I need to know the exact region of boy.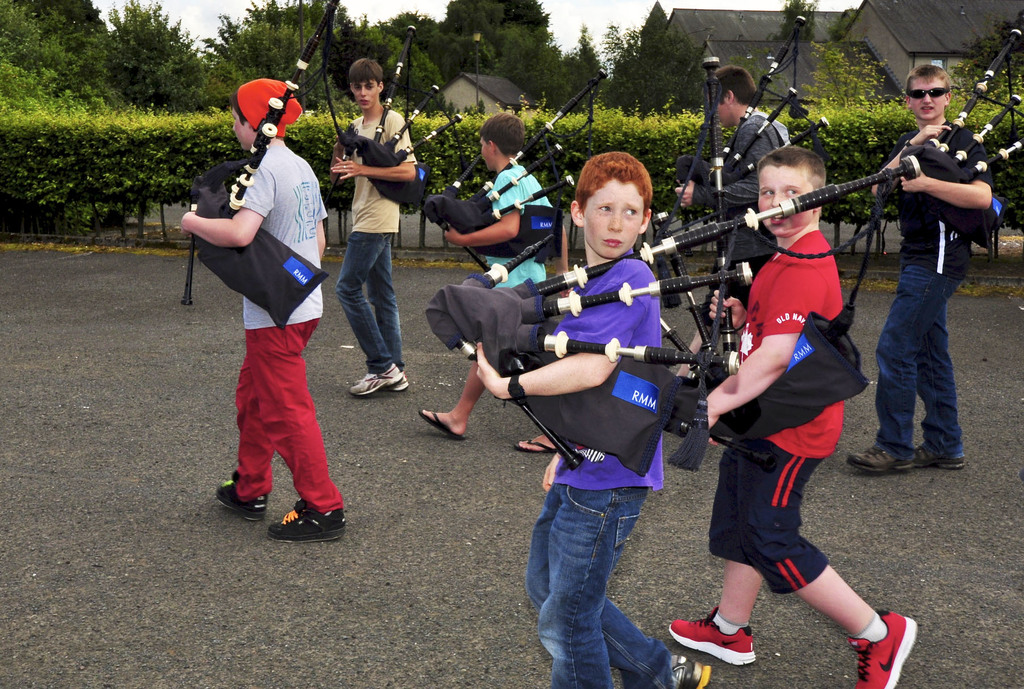
Region: l=671, t=60, r=797, b=382.
